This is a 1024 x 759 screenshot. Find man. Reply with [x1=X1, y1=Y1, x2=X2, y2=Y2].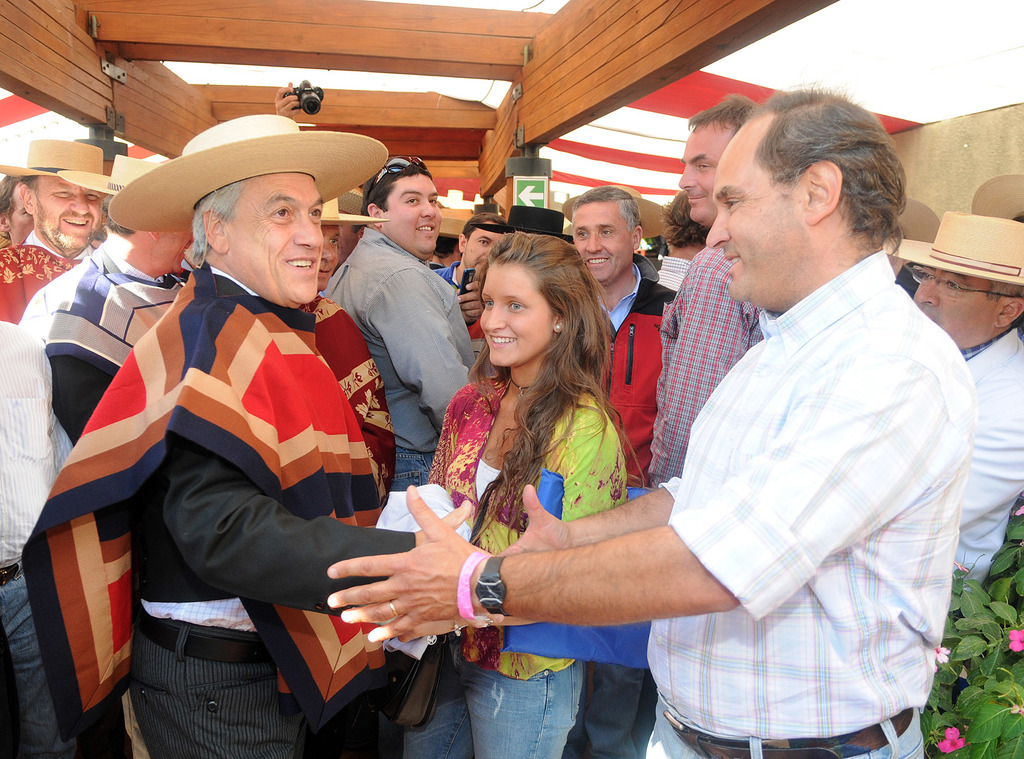
[x1=659, y1=190, x2=719, y2=287].
